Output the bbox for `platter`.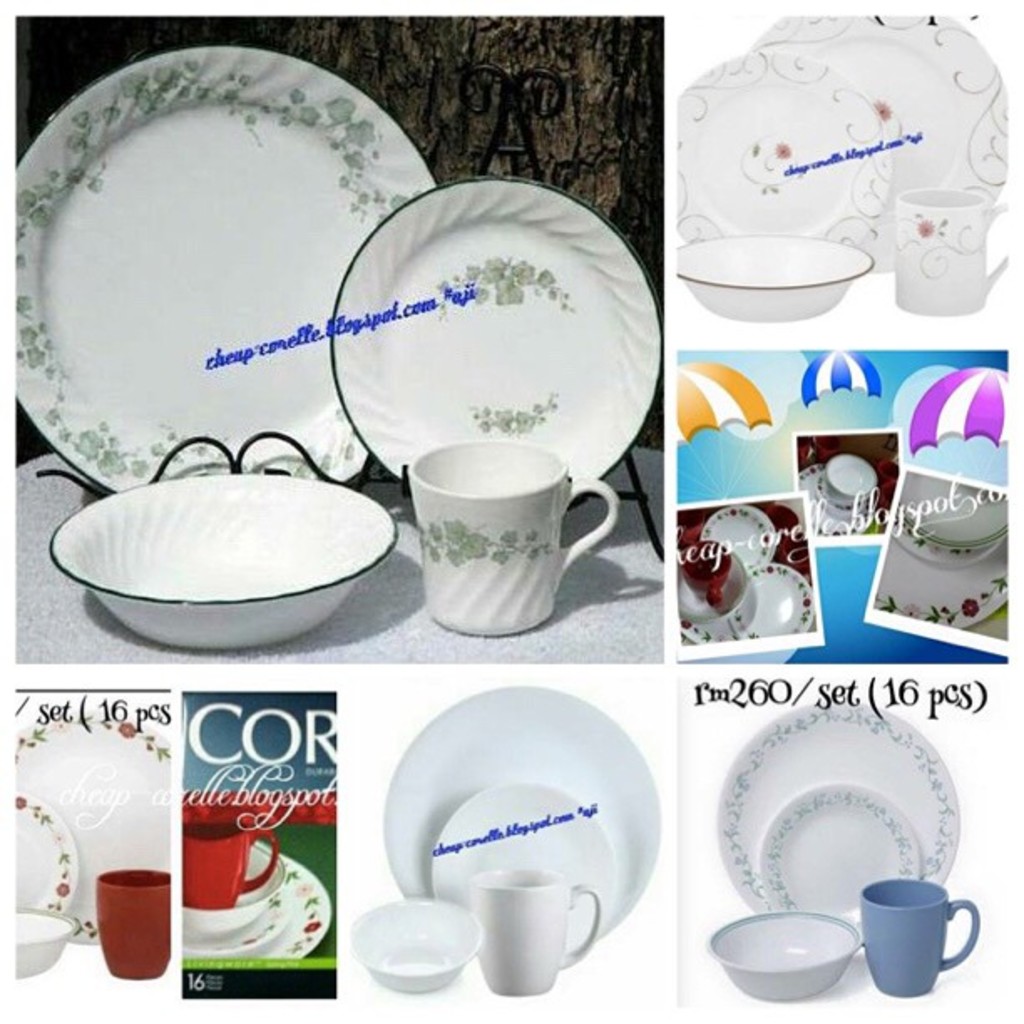
select_region(704, 507, 776, 569).
